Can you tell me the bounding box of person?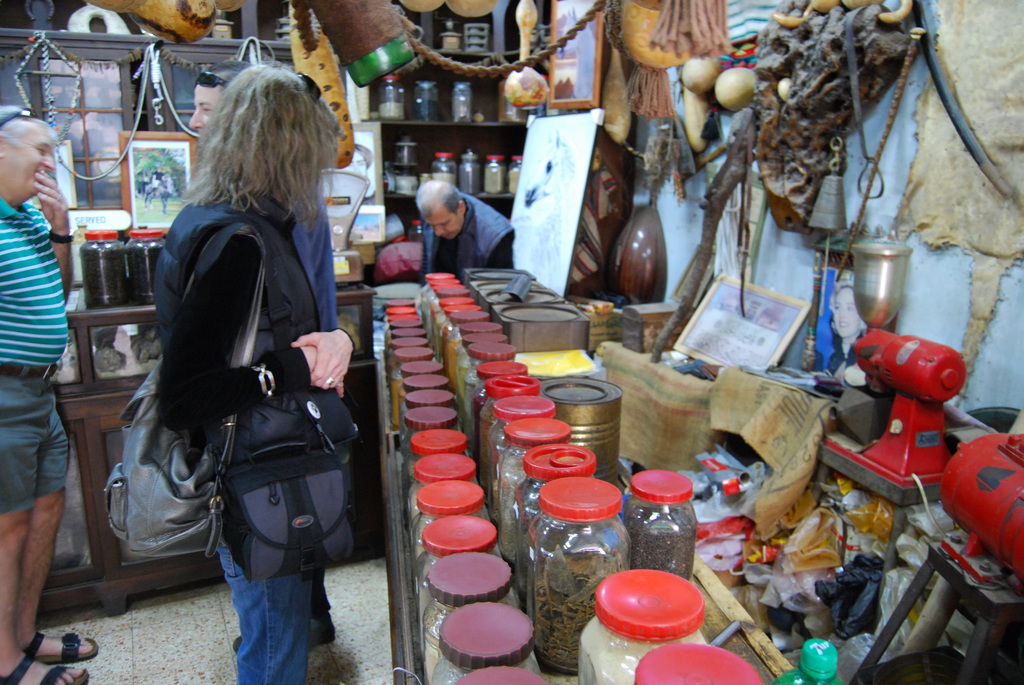
(129, 58, 359, 670).
